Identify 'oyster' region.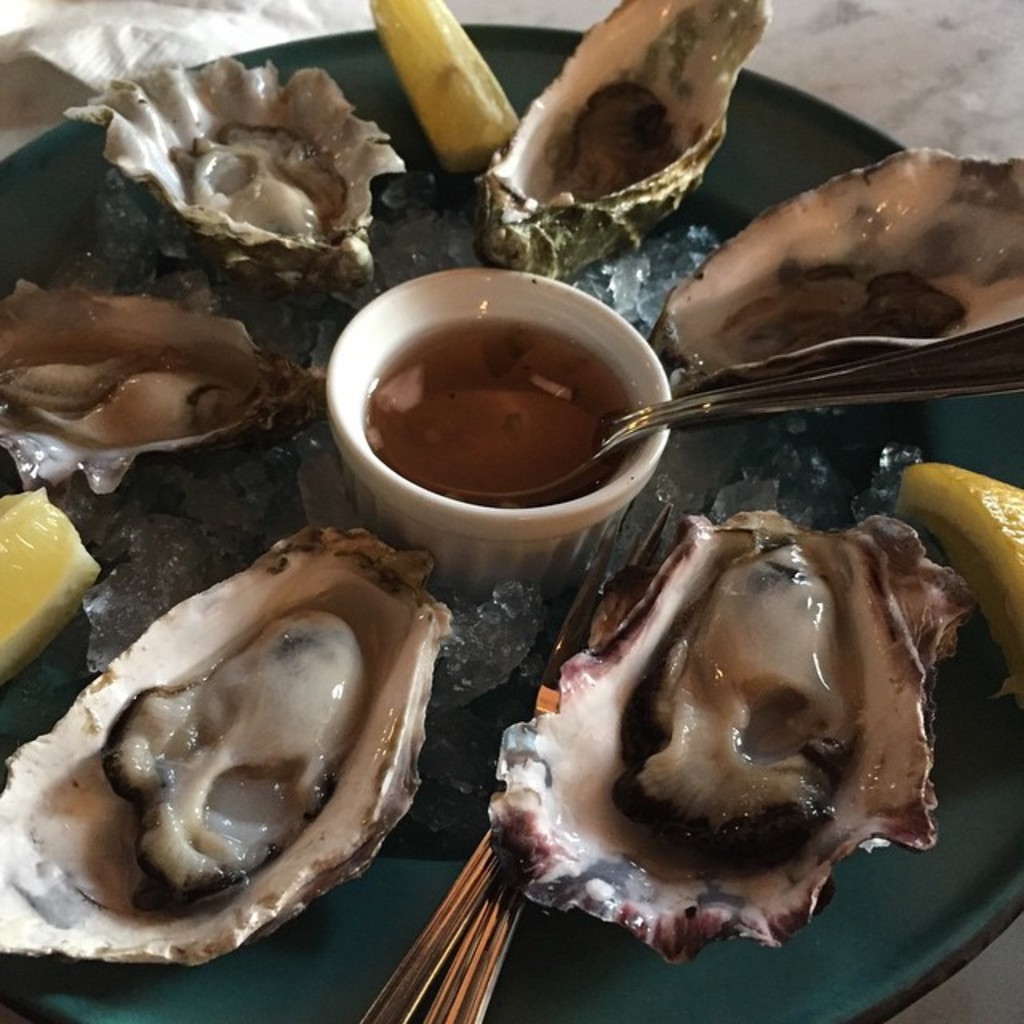
Region: box=[58, 62, 414, 312].
